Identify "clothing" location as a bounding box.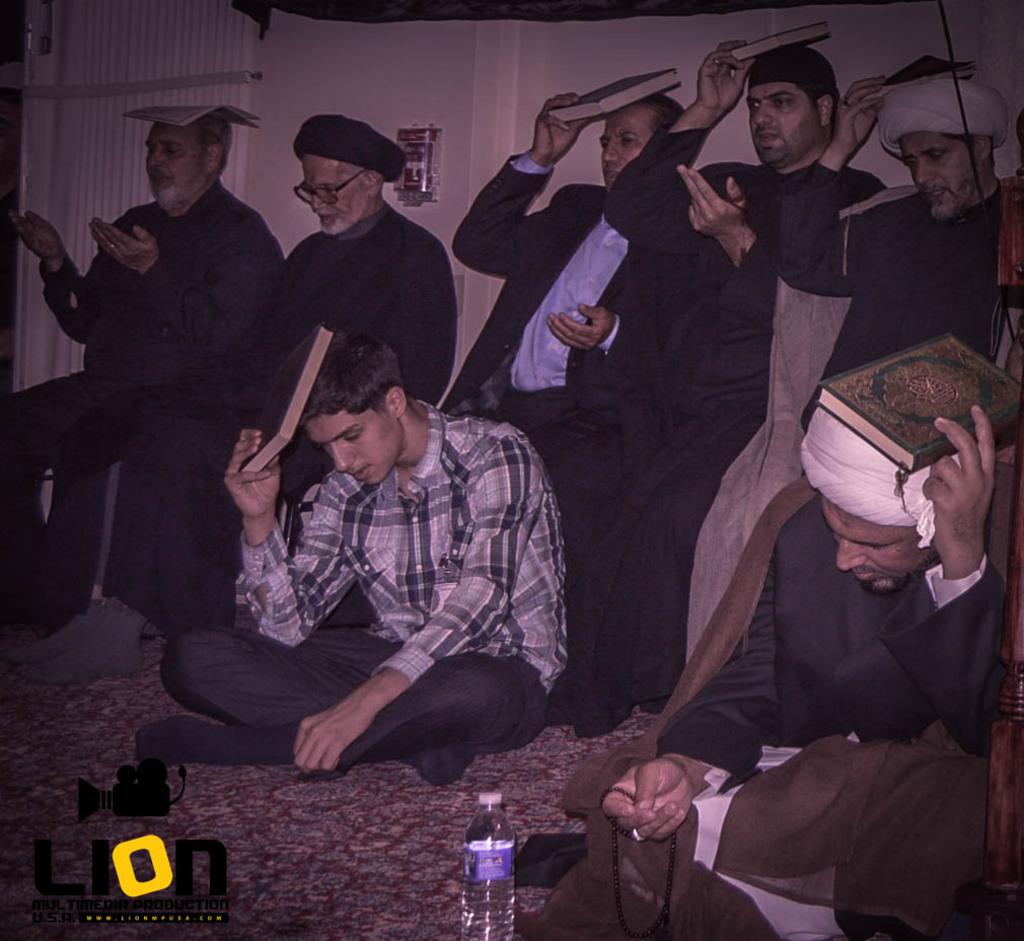
bbox(661, 500, 1011, 793).
